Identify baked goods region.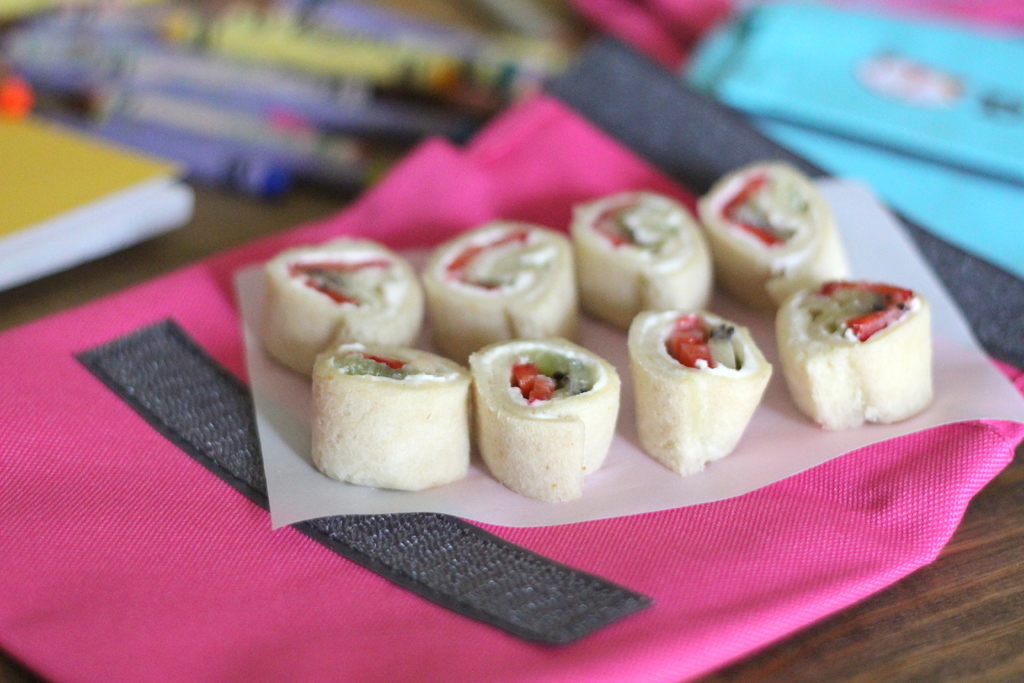
Region: 630, 309, 770, 472.
